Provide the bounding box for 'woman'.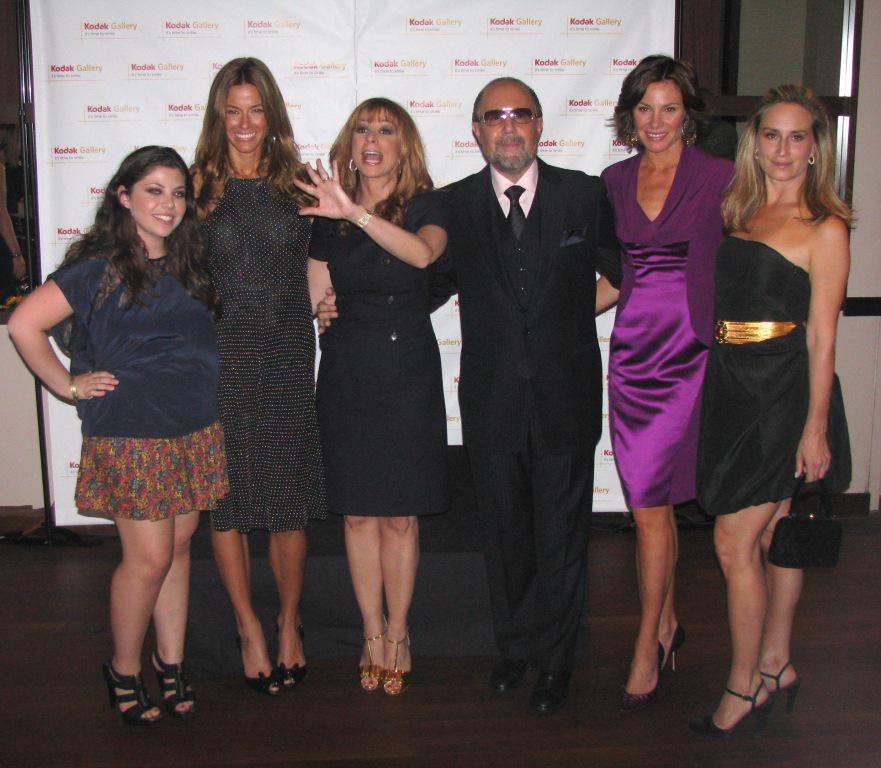
box(595, 46, 733, 712).
